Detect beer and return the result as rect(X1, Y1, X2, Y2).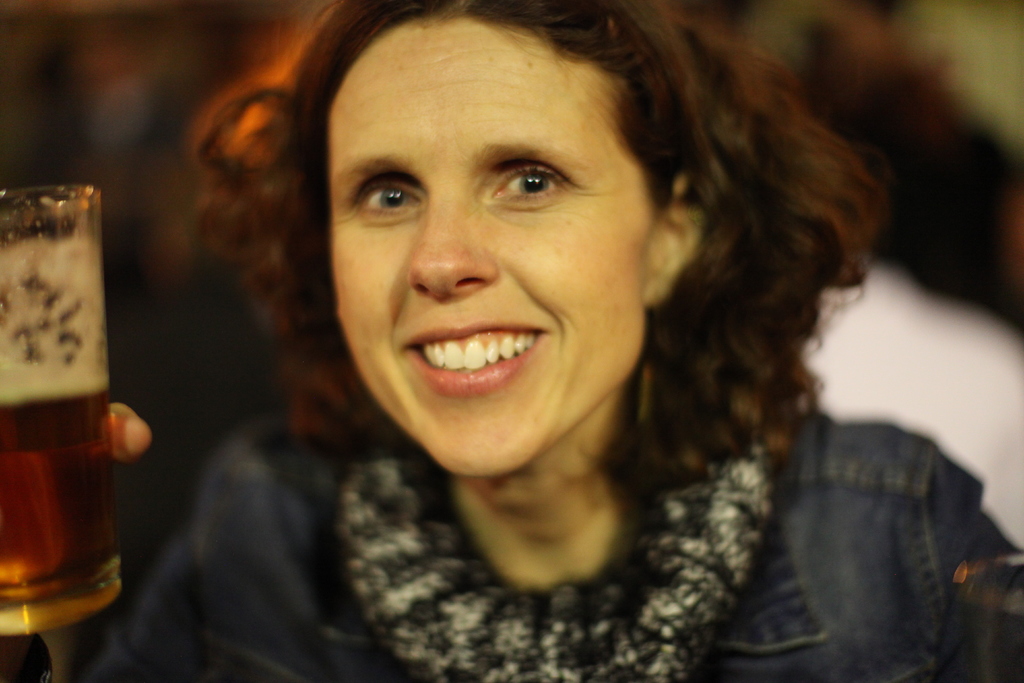
rect(0, 169, 141, 633).
